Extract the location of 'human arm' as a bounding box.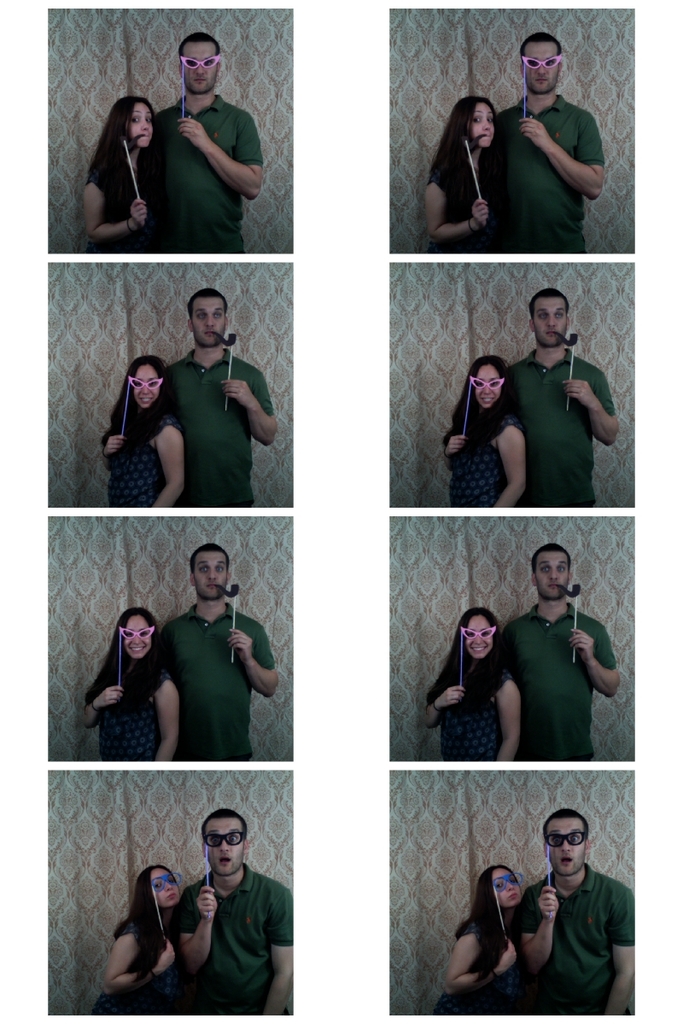
75, 674, 126, 713.
